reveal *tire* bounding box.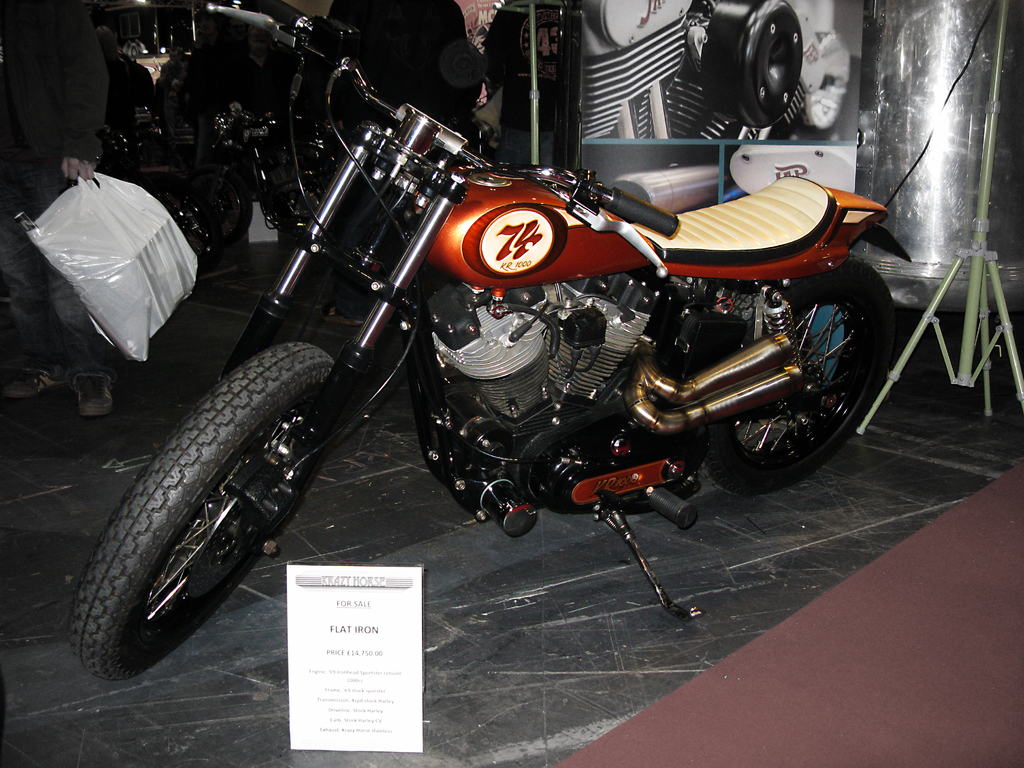
Revealed: Rect(703, 256, 895, 497).
